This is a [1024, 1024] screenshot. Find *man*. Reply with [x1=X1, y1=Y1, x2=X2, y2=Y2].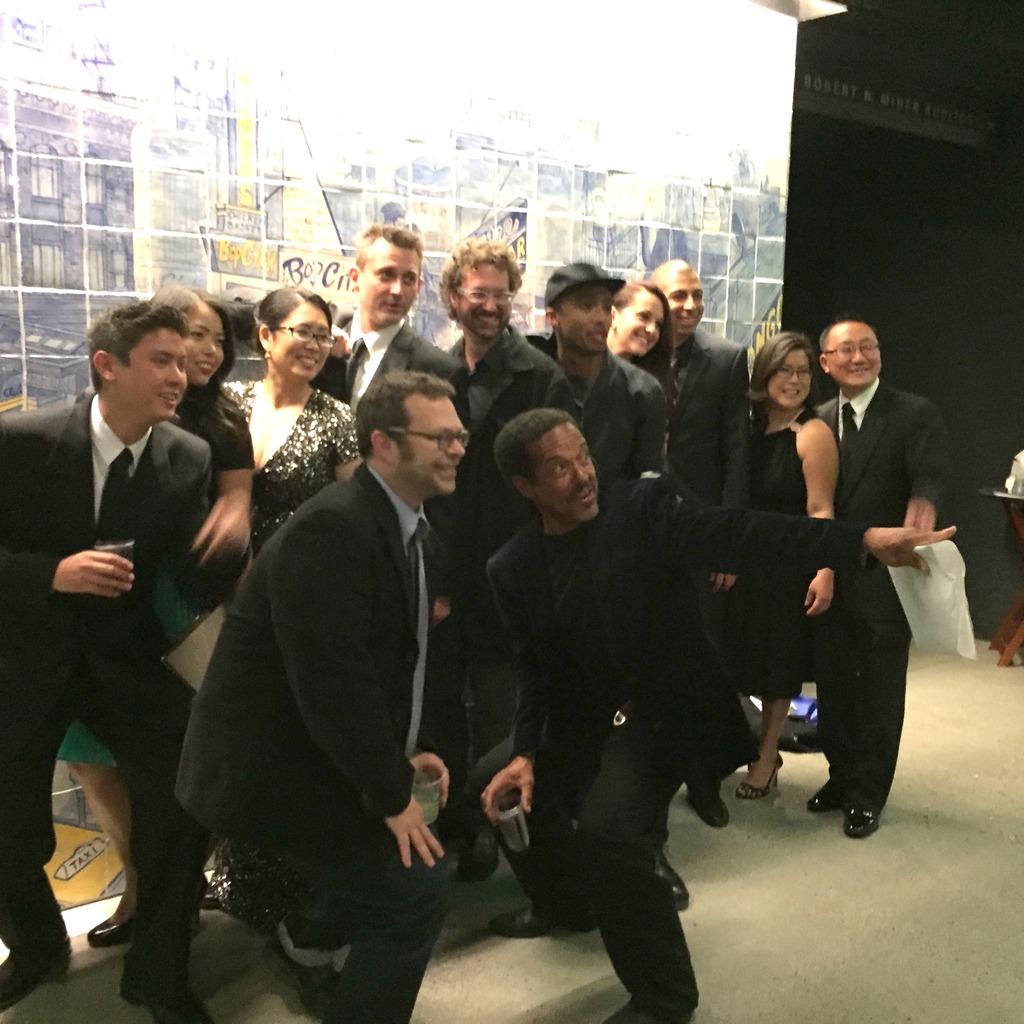
[x1=468, y1=401, x2=956, y2=1023].
